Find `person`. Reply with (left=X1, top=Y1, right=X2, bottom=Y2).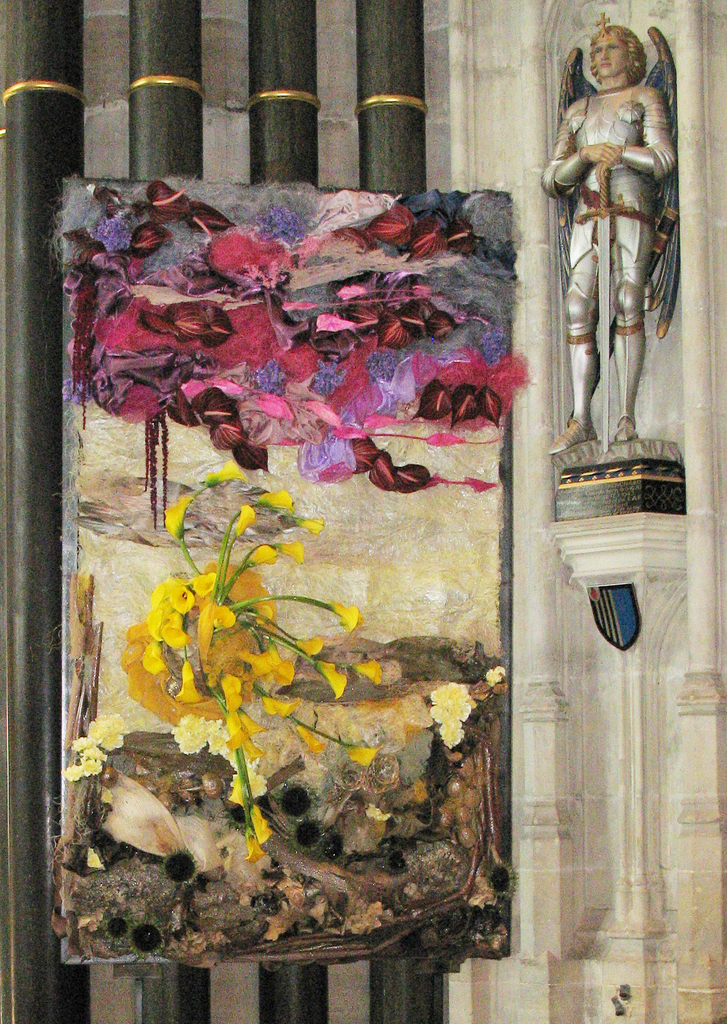
(left=553, top=7, right=673, bottom=456).
